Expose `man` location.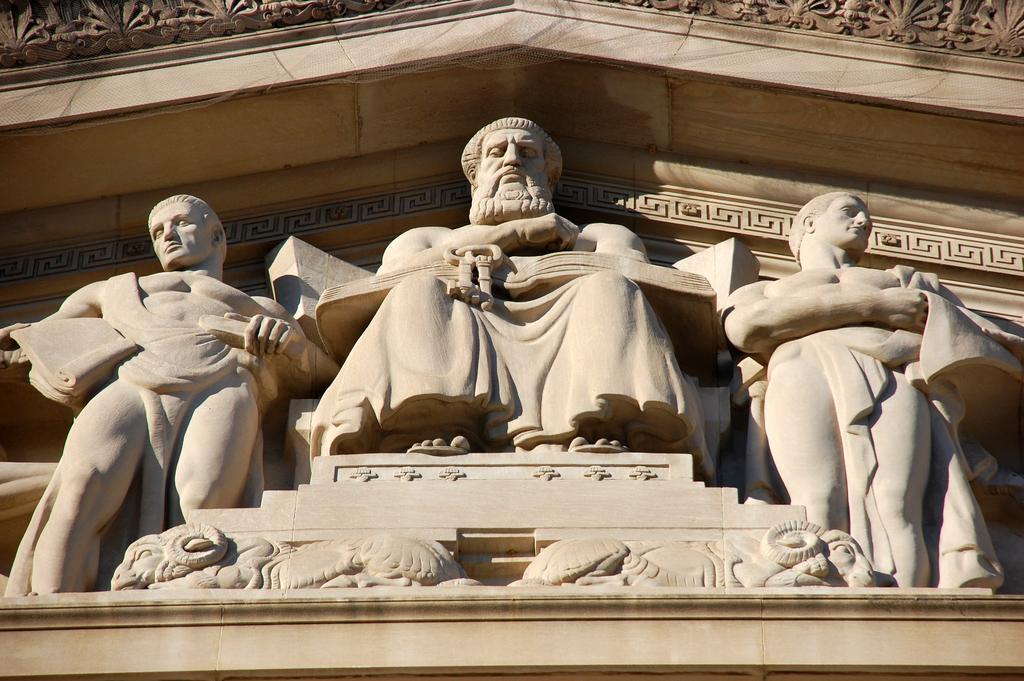
Exposed at <bbox>709, 199, 986, 575</bbox>.
